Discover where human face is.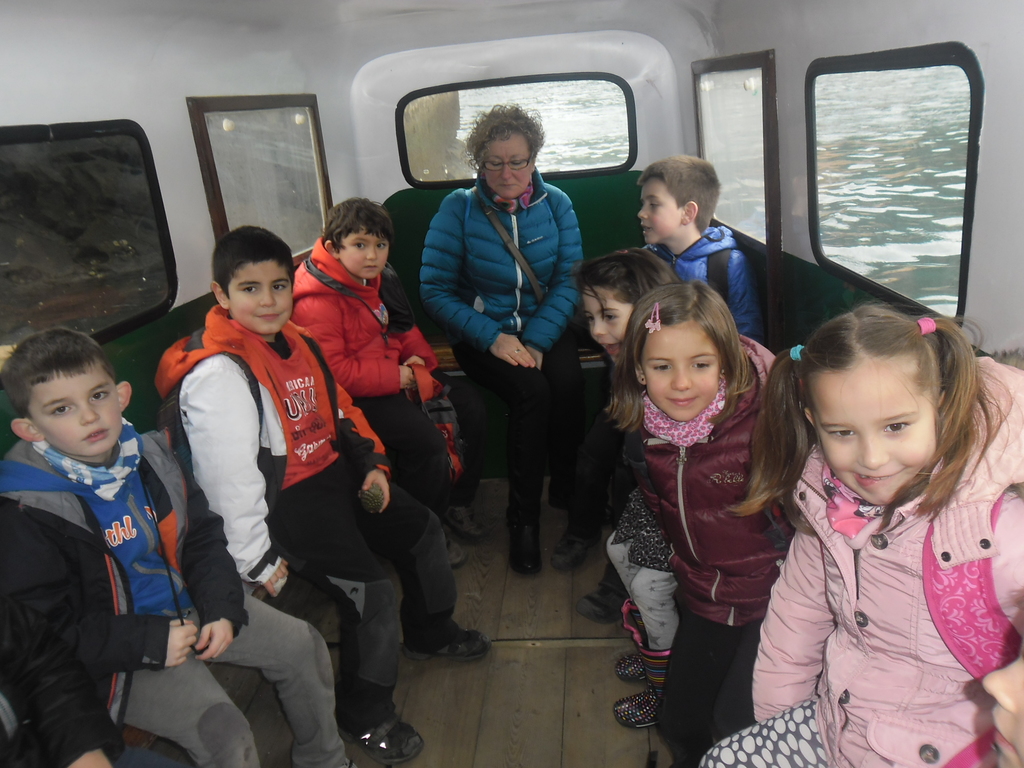
Discovered at locate(806, 354, 932, 508).
